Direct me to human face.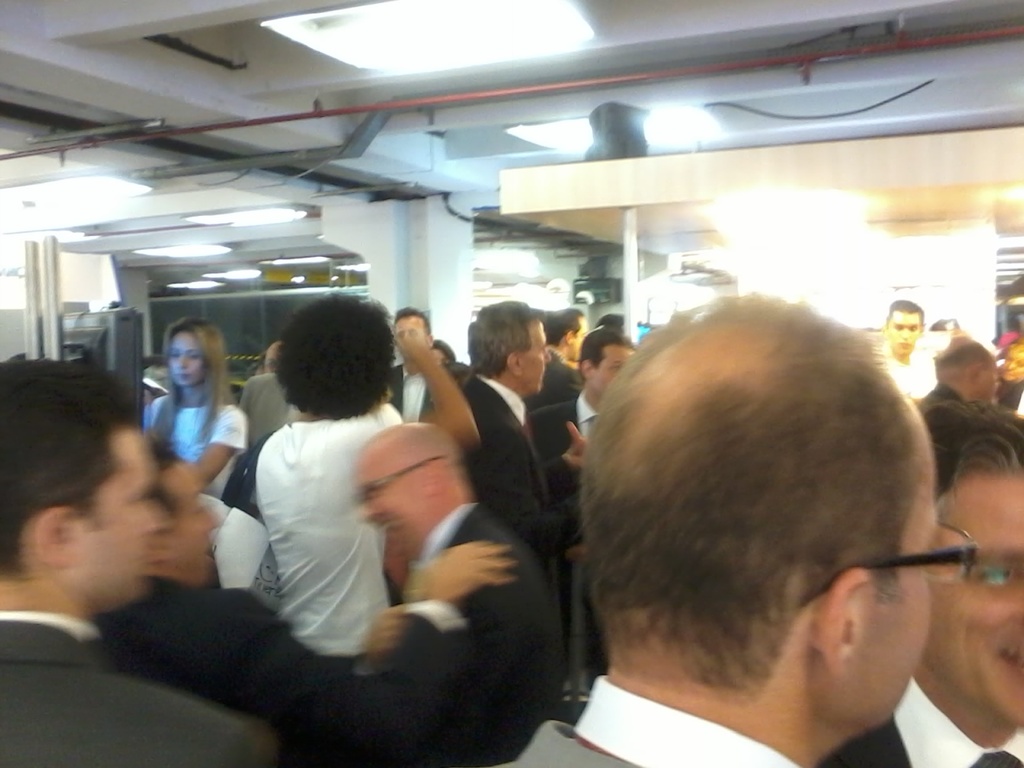
Direction: bbox=(166, 334, 202, 386).
